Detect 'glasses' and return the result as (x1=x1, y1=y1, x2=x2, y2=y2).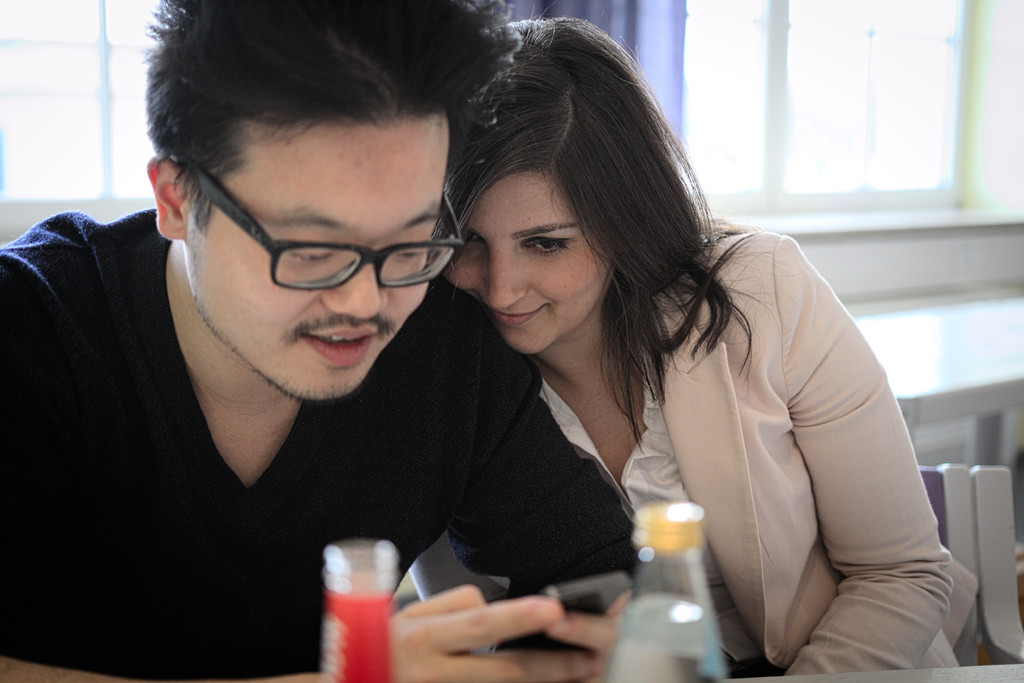
(x1=168, y1=152, x2=468, y2=292).
